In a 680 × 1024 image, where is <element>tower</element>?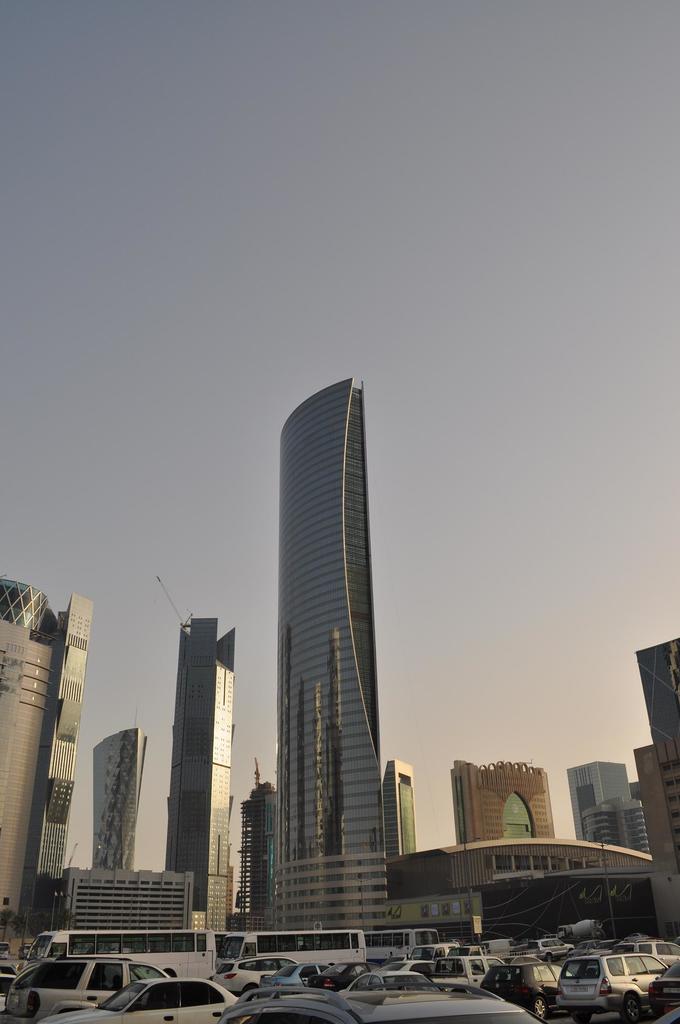
box(0, 580, 94, 974).
